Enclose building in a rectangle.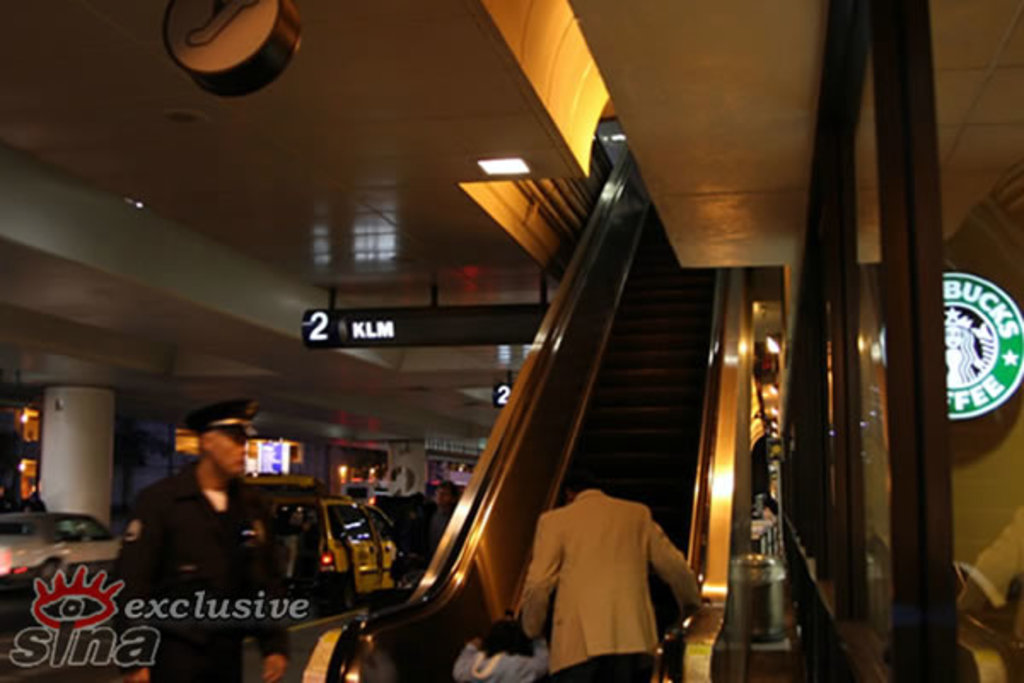
{"left": 0, "top": 0, "right": 1022, "bottom": 681}.
